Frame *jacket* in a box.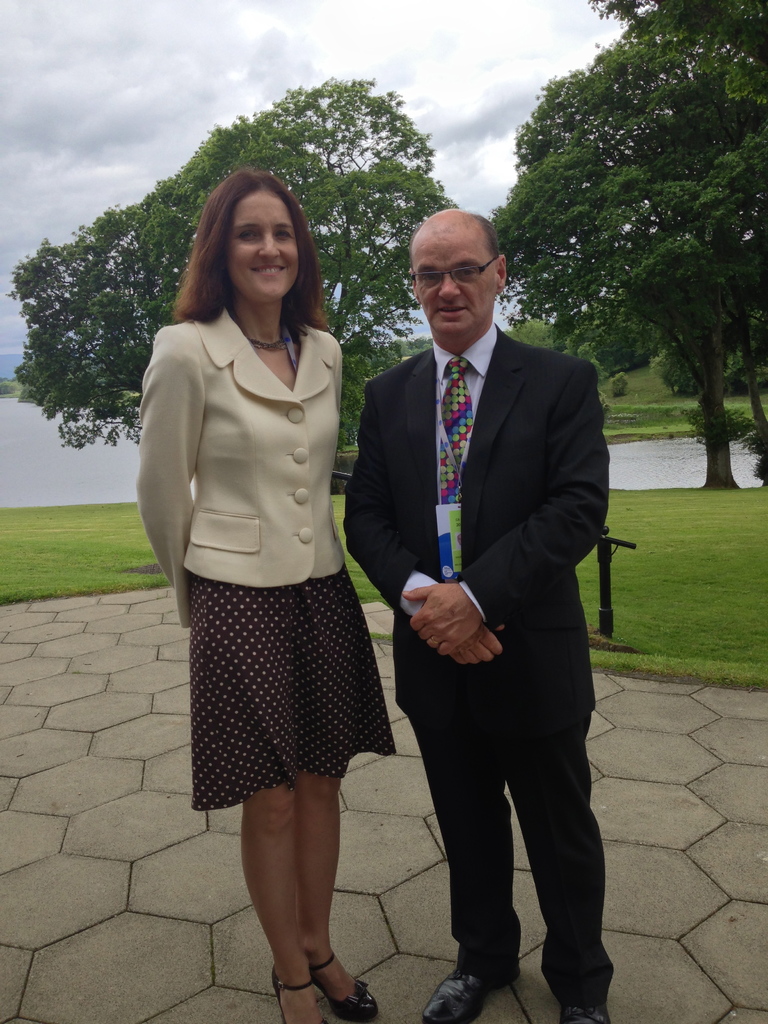
region(136, 298, 376, 562).
